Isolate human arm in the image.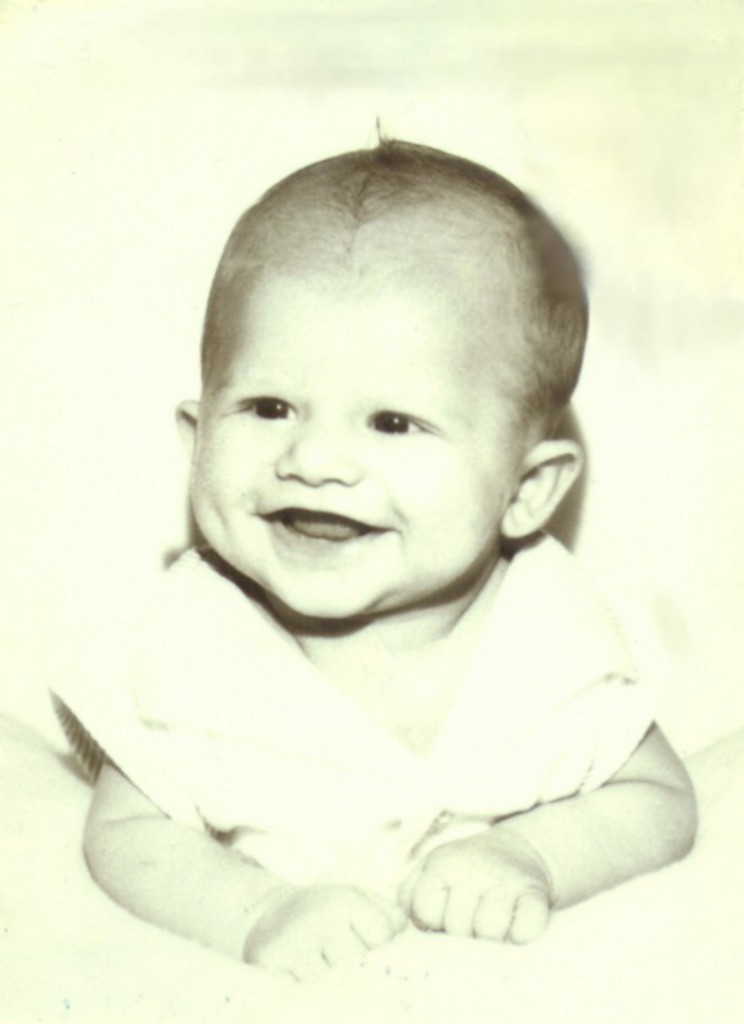
Isolated region: {"x1": 82, "y1": 591, "x2": 393, "y2": 977}.
